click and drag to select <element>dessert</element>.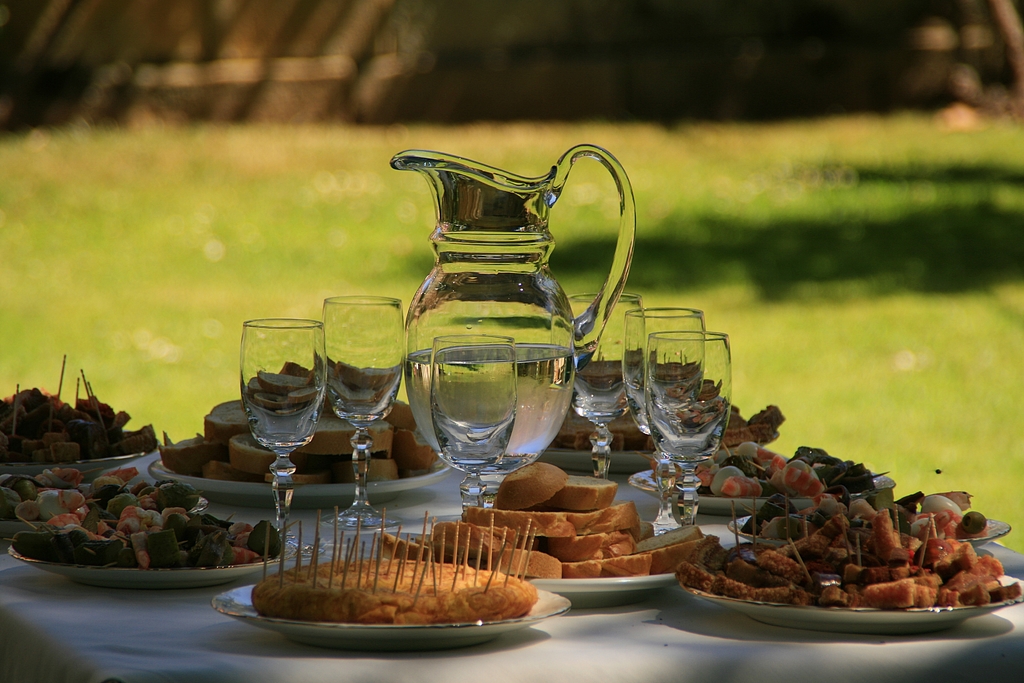
Selection: box=[815, 524, 867, 568].
